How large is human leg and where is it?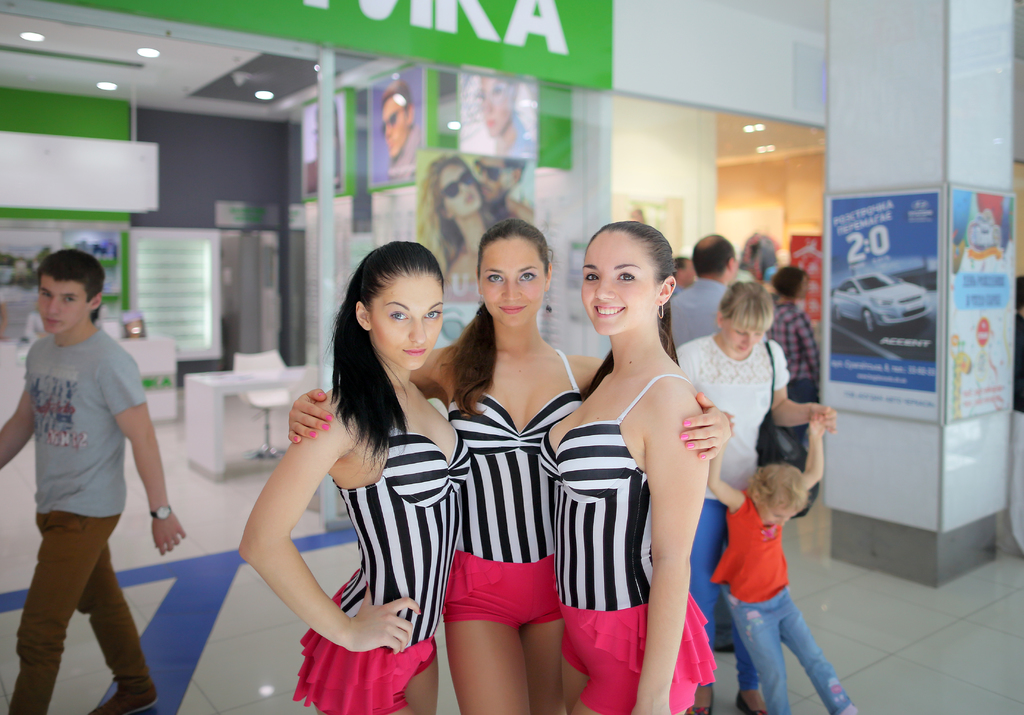
Bounding box: <box>39,520,164,713</box>.
